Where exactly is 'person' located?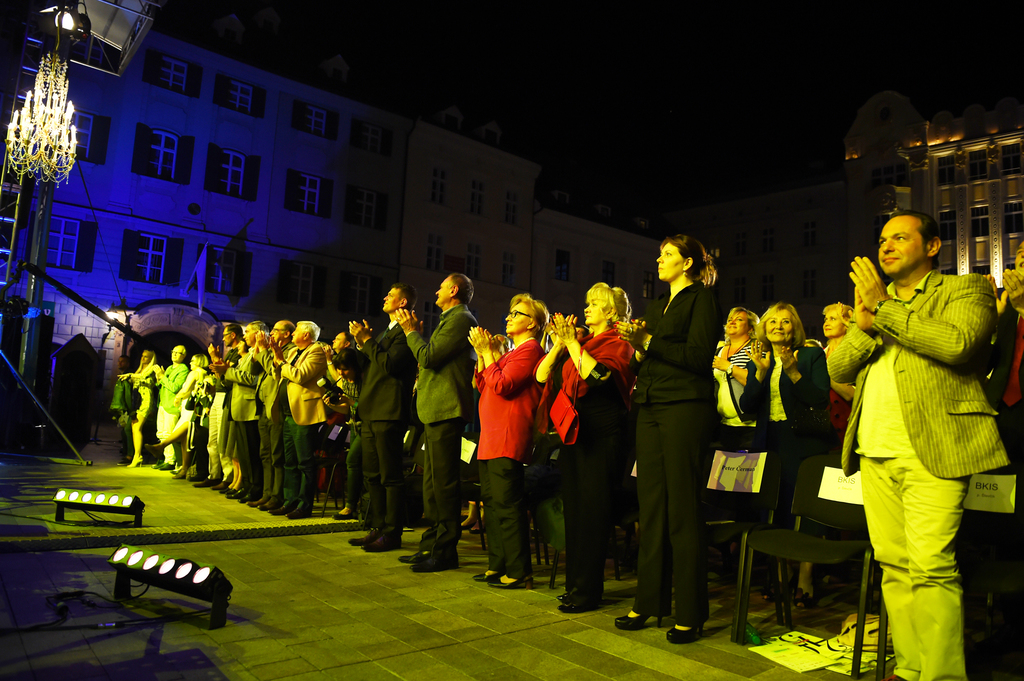
Its bounding box is l=394, t=263, r=481, b=583.
